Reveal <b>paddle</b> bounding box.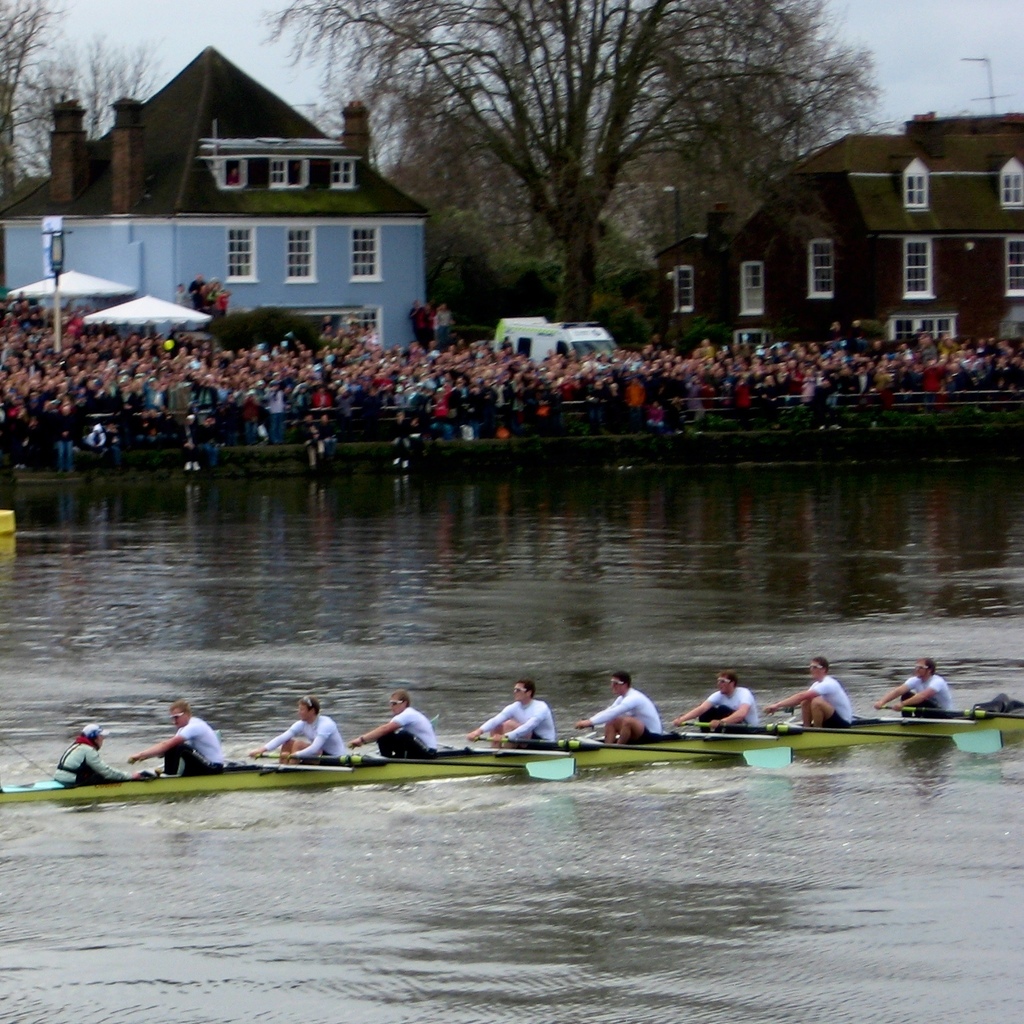
Revealed: <region>245, 745, 334, 761</region>.
